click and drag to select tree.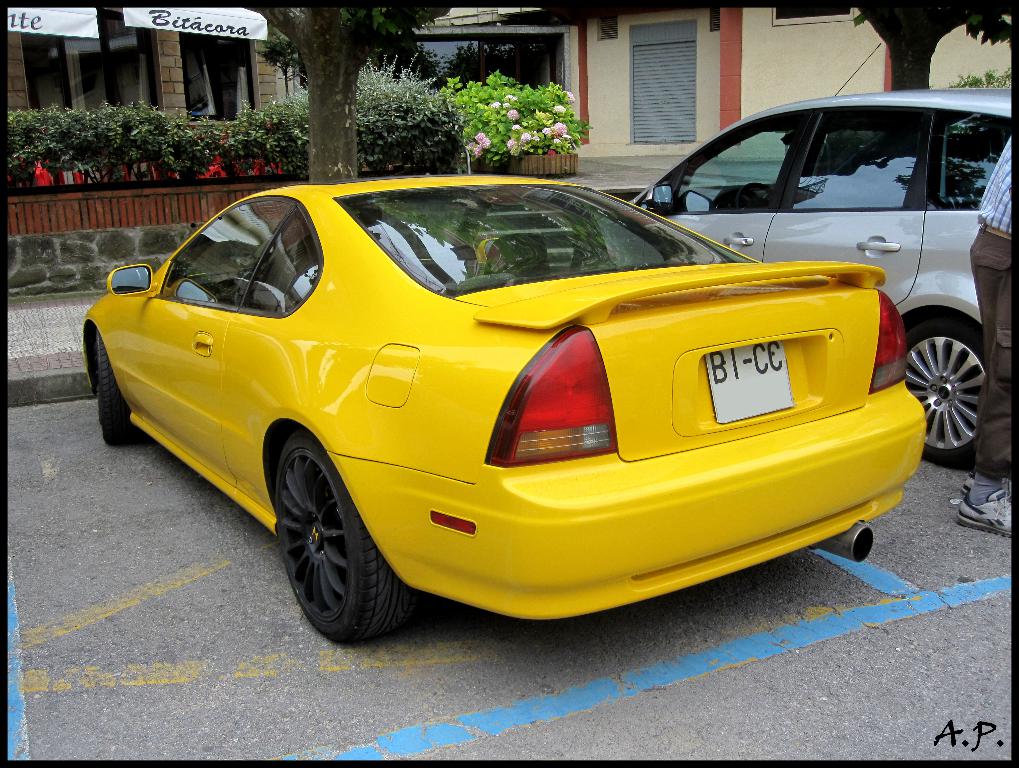
Selection: rect(260, 0, 457, 183).
